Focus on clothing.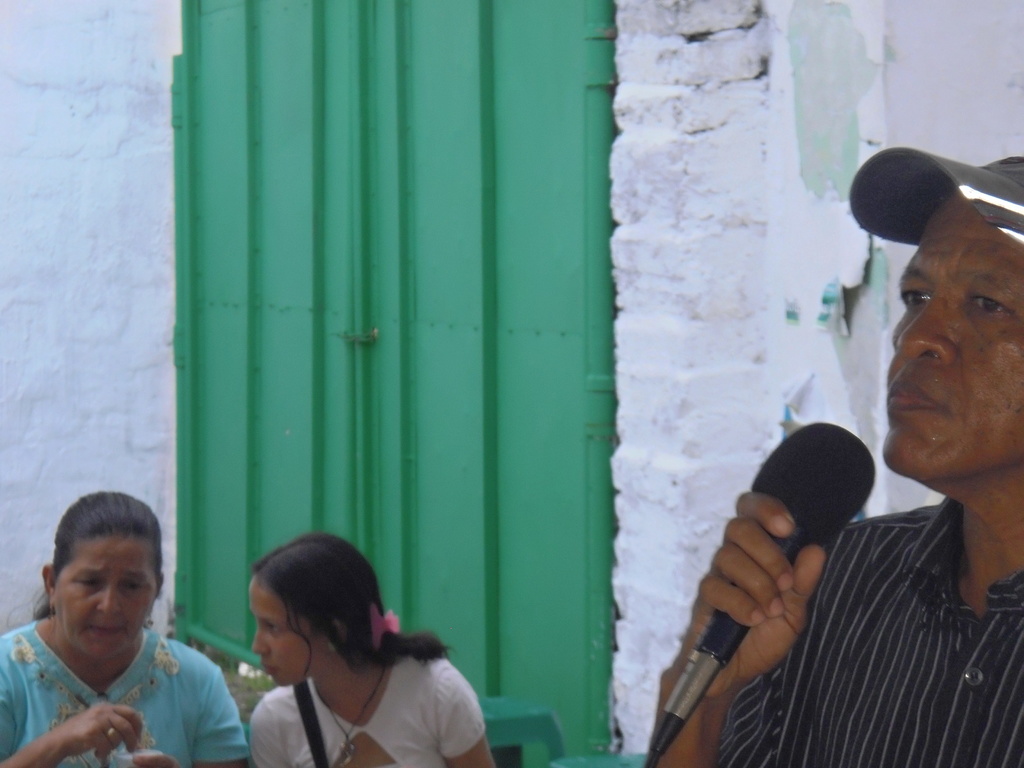
Focused at bbox=[0, 602, 257, 767].
